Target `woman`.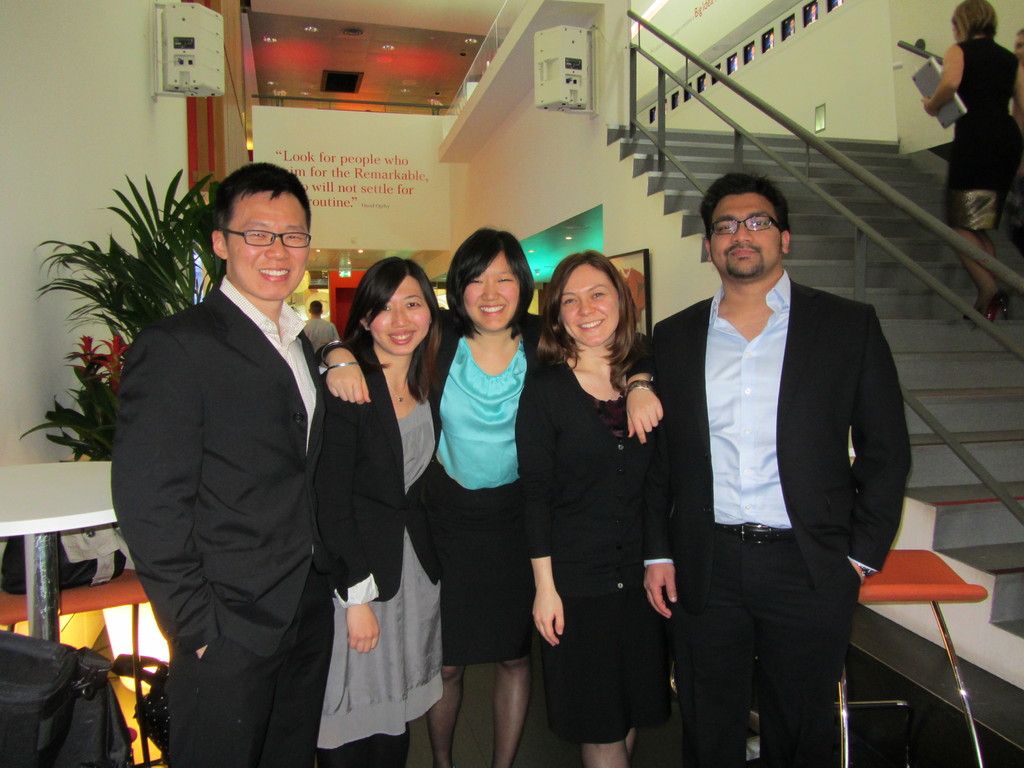
Target region: <bbox>919, 3, 1023, 320</bbox>.
